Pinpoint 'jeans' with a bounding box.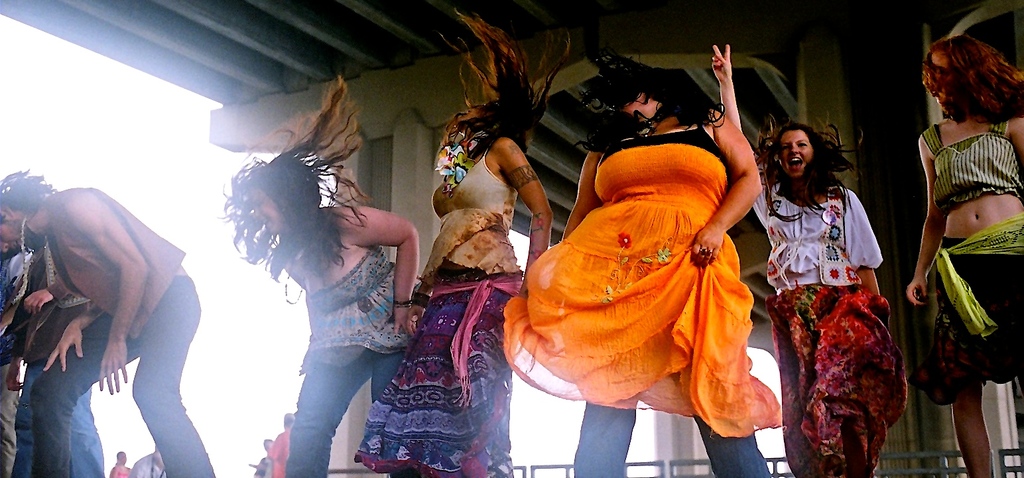
BBox(11, 356, 105, 477).
